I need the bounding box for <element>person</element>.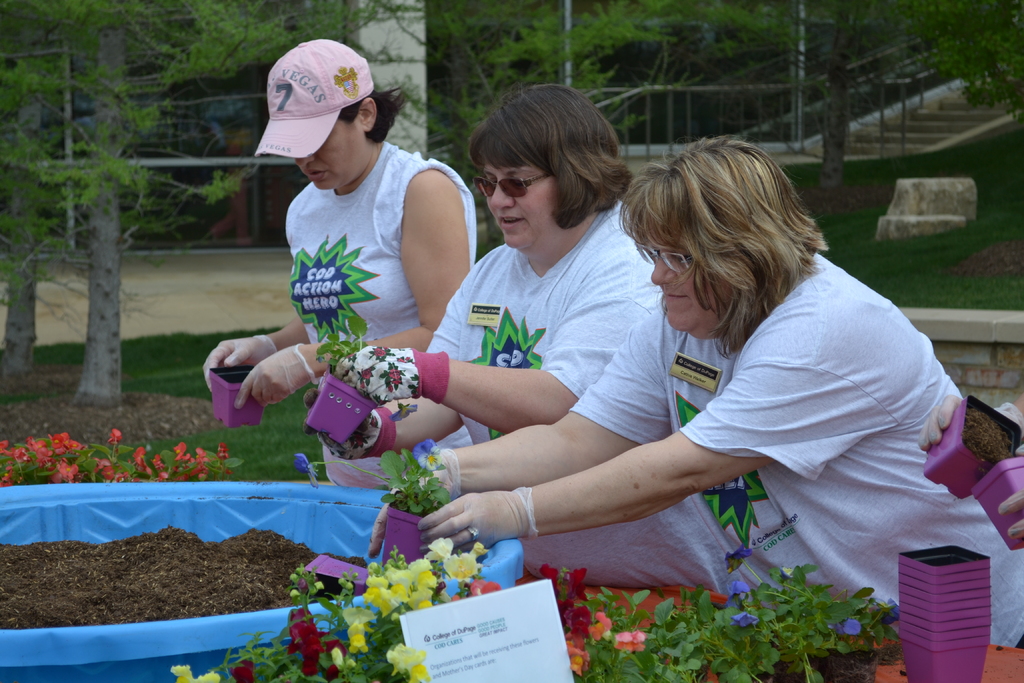
Here it is: rect(919, 394, 1023, 544).
